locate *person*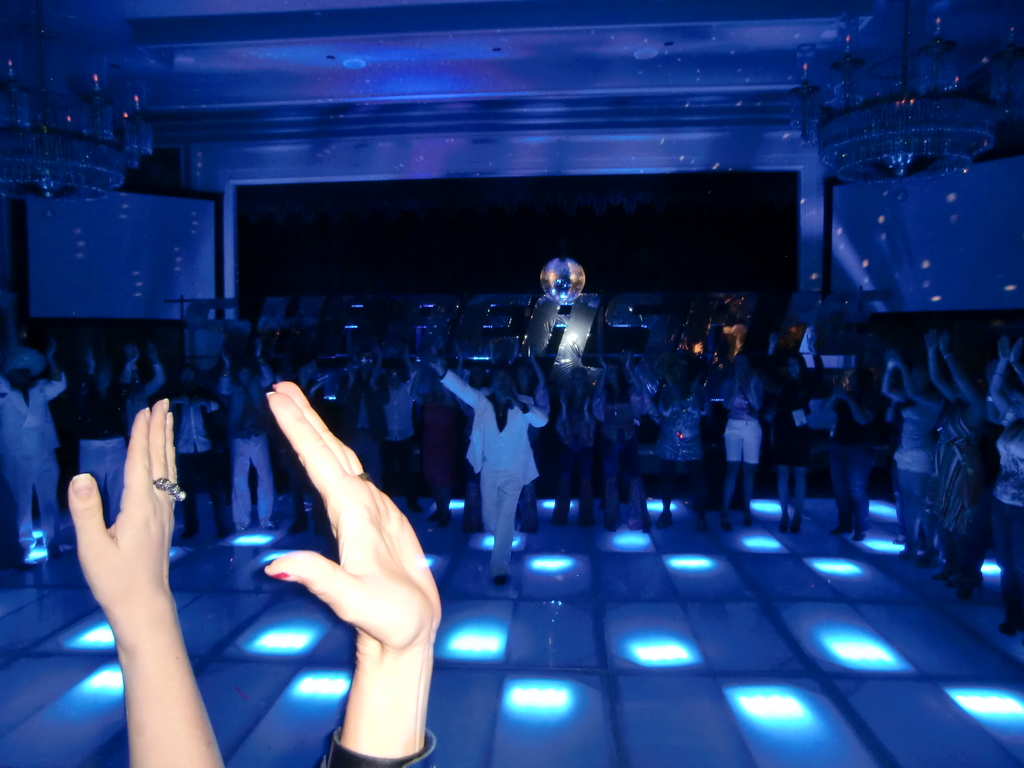
rect(922, 331, 988, 595)
